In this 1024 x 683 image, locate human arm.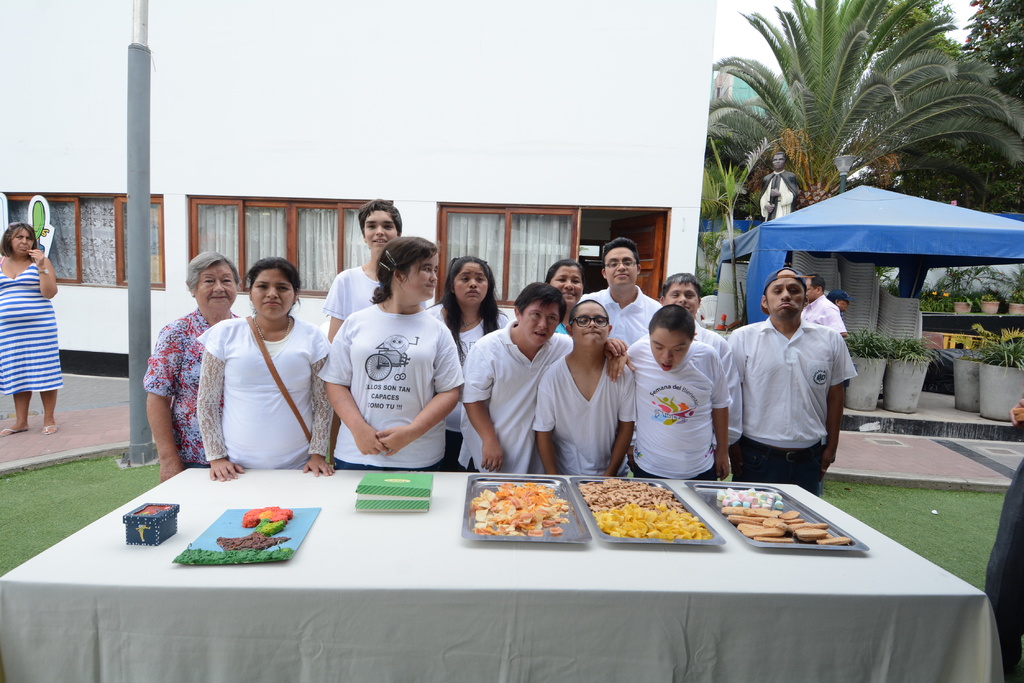
Bounding box: 609 358 637 378.
